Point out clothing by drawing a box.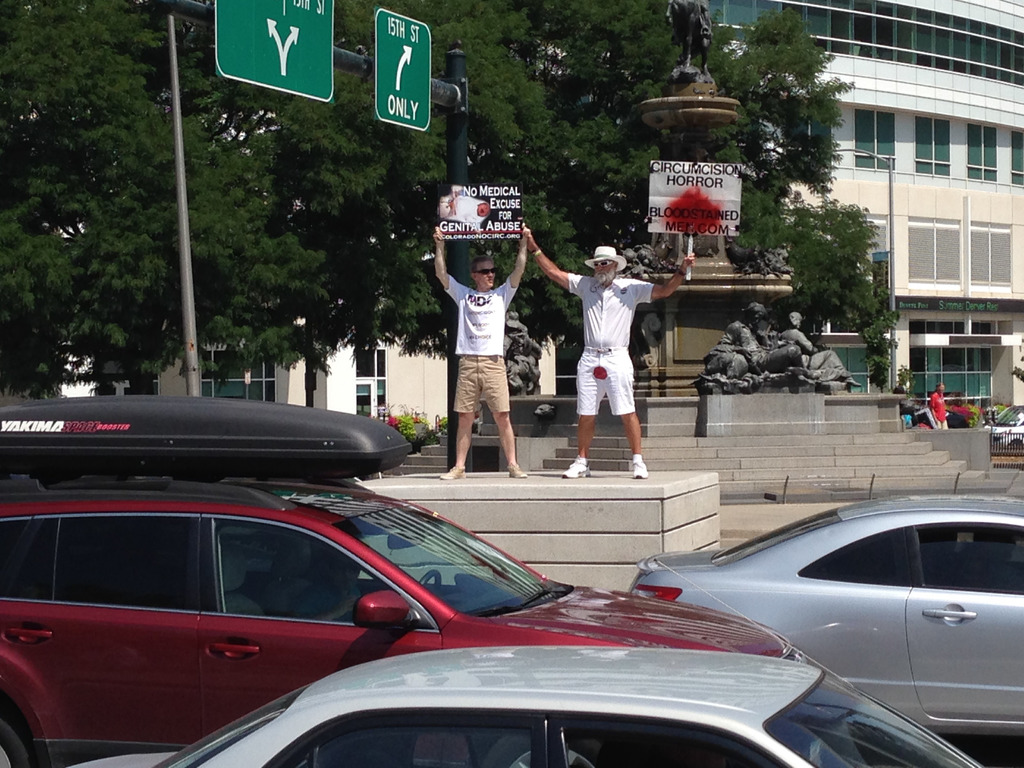
x1=925 y1=390 x2=949 y2=427.
